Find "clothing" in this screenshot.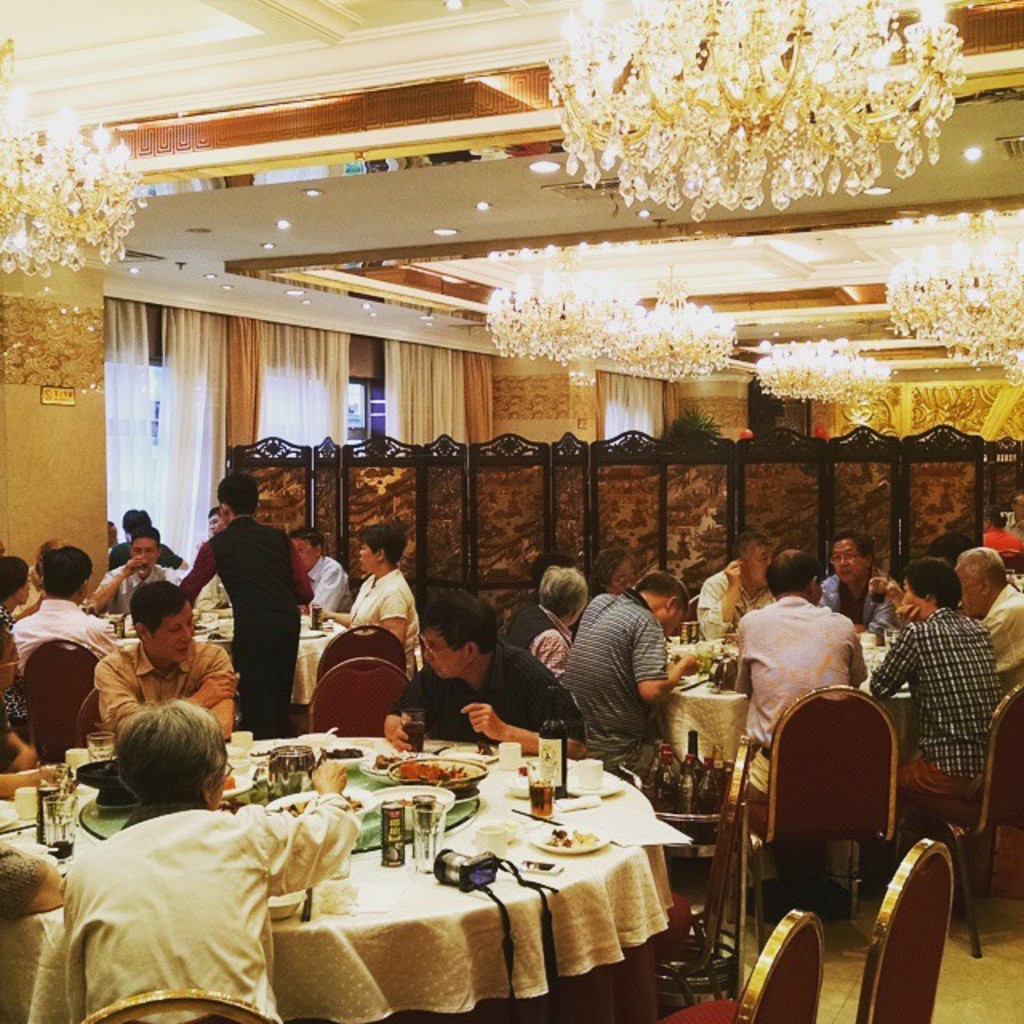
The bounding box for "clothing" is (91, 645, 237, 747).
